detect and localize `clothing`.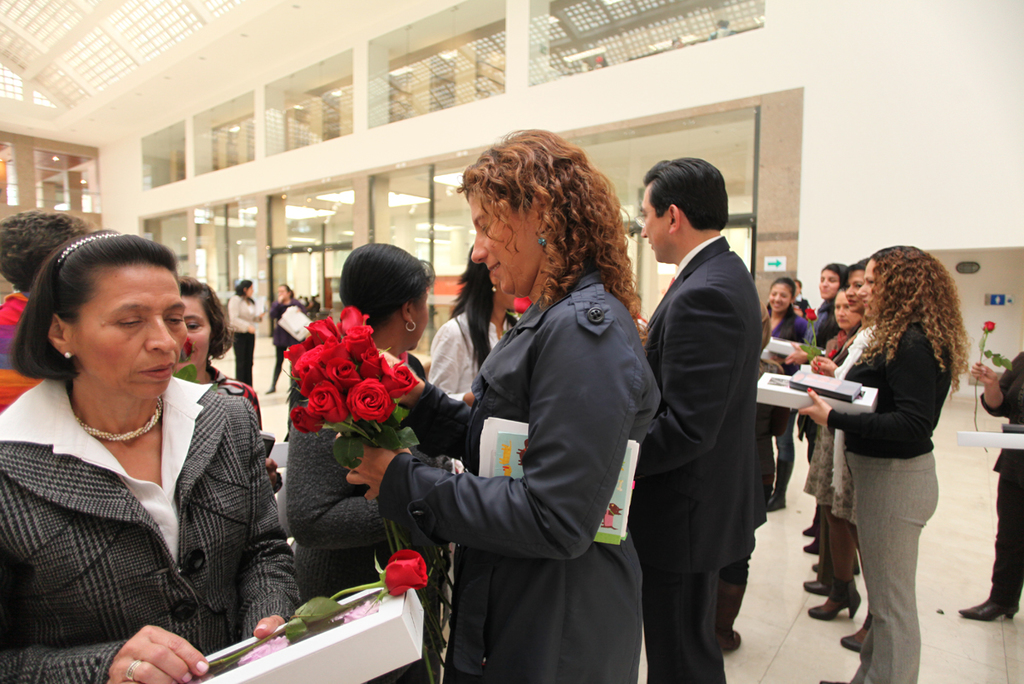
Localized at box=[989, 350, 1023, 625].
